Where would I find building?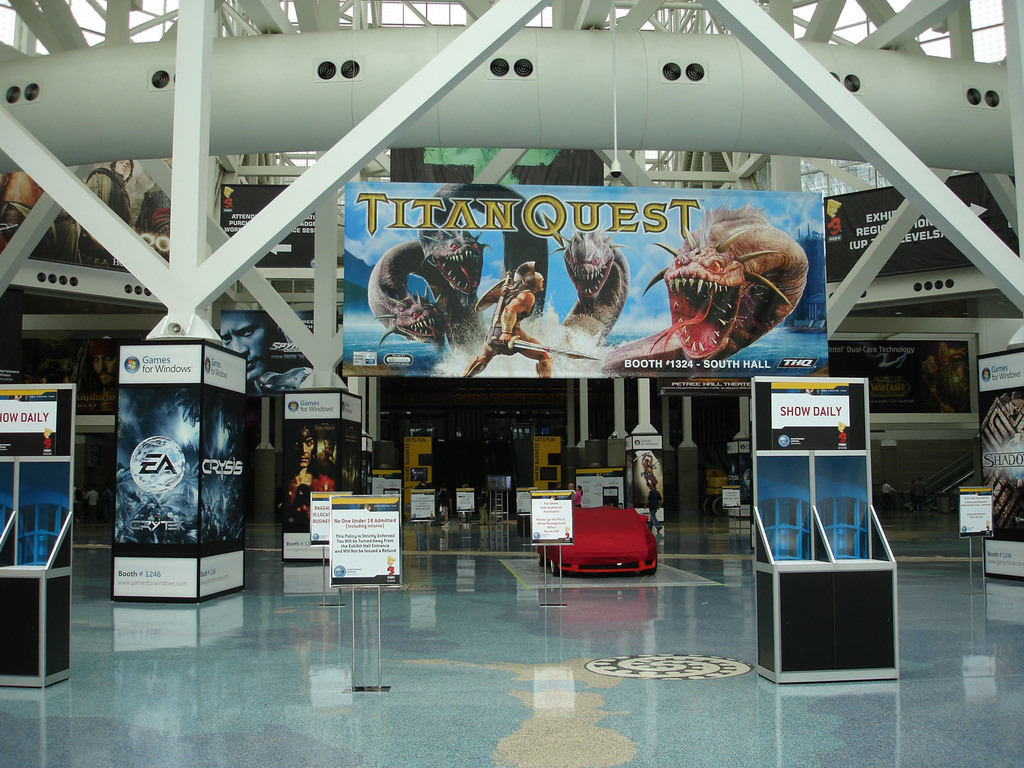
At <bbox>0, 0, 1019, 767</bbox>.
